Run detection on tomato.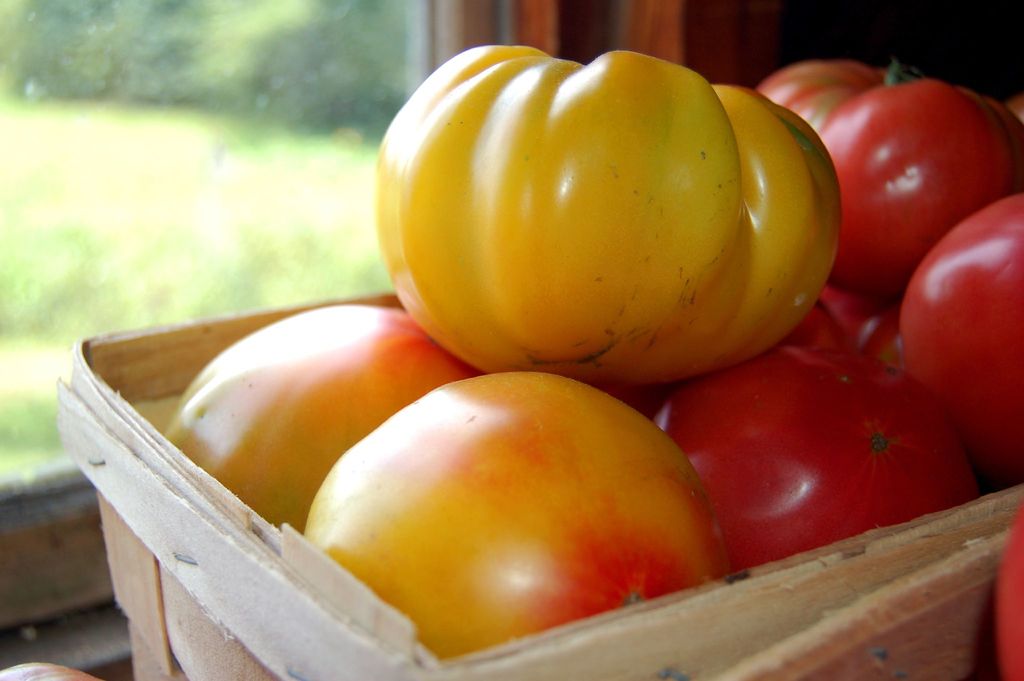
Result: left=645, top=343, right=981, bottom=571.
